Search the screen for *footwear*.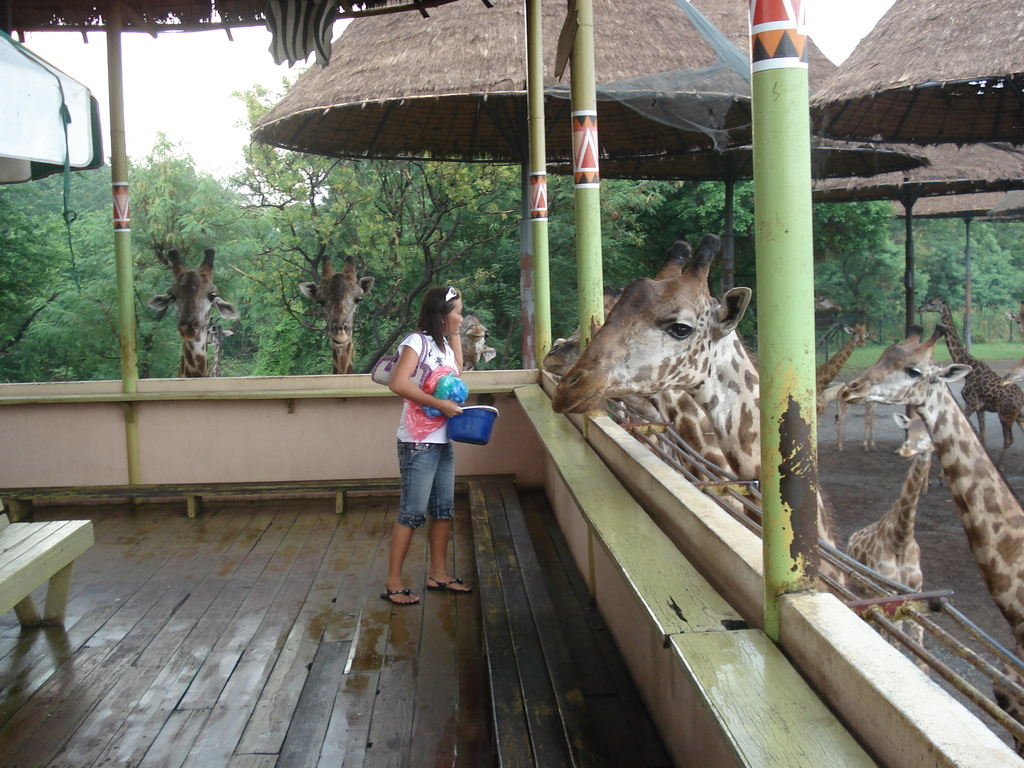
Found at <bbox>424, 577, 473, 593</bbox>.
